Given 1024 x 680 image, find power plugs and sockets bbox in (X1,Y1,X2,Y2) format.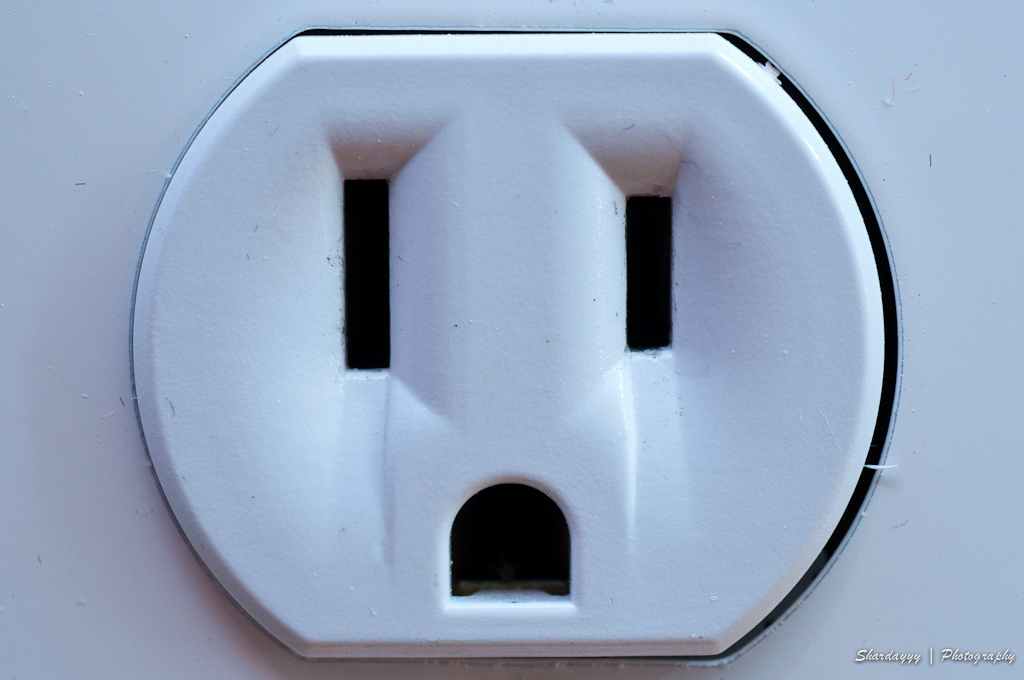
(0,0,1023,679).
